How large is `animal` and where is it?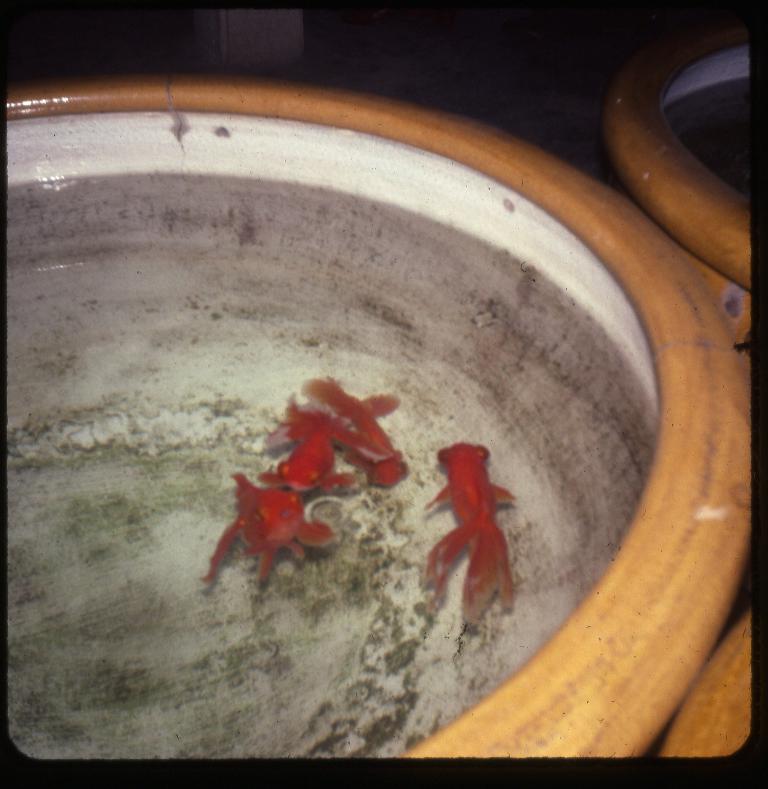
Bounding box: (421,435,515,629).
